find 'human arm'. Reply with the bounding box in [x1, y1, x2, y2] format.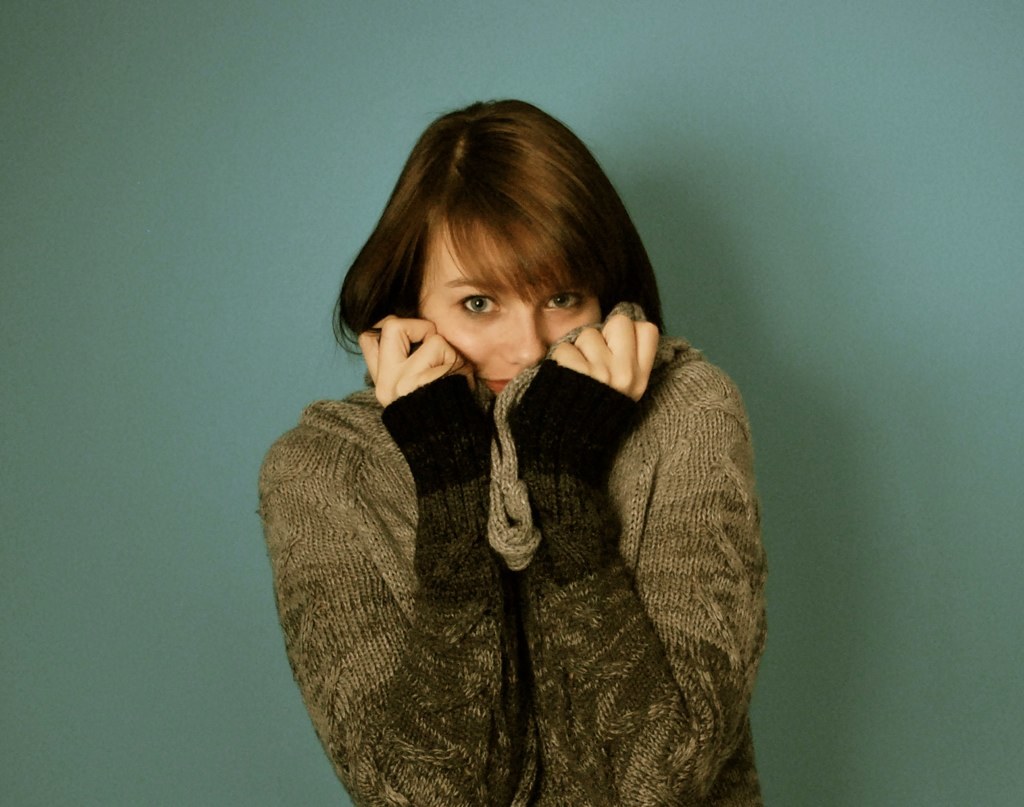
[254, 308, 538, 806].
